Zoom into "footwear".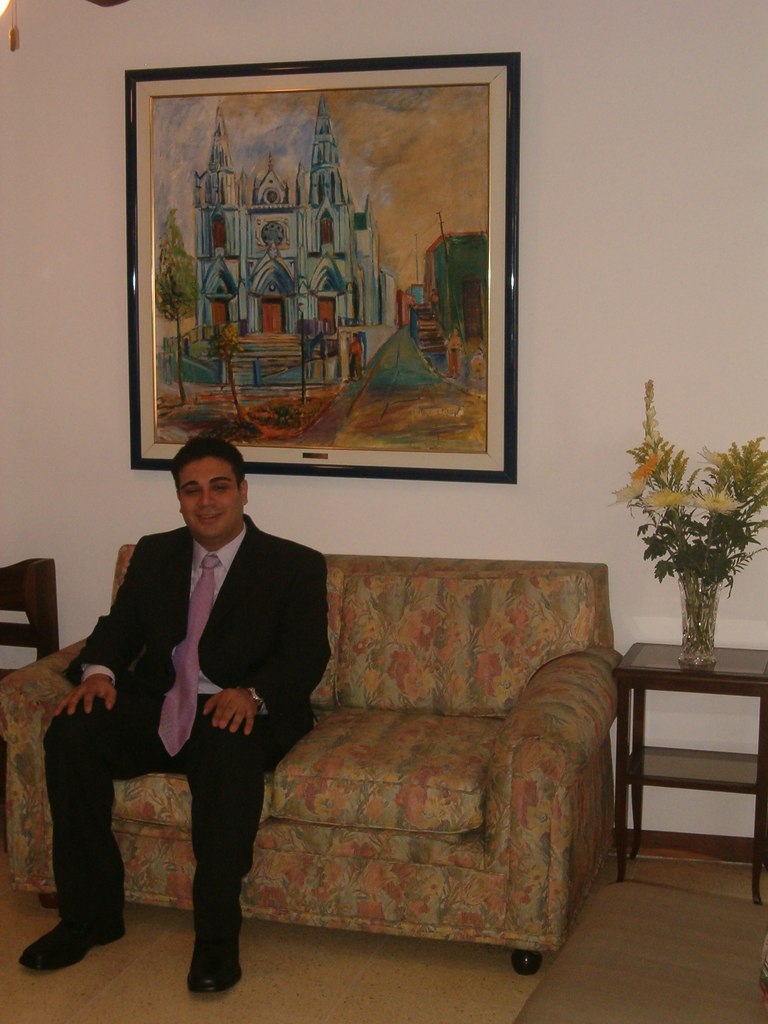
Zoom target: <region>177, 960, 245, 989</region>.
